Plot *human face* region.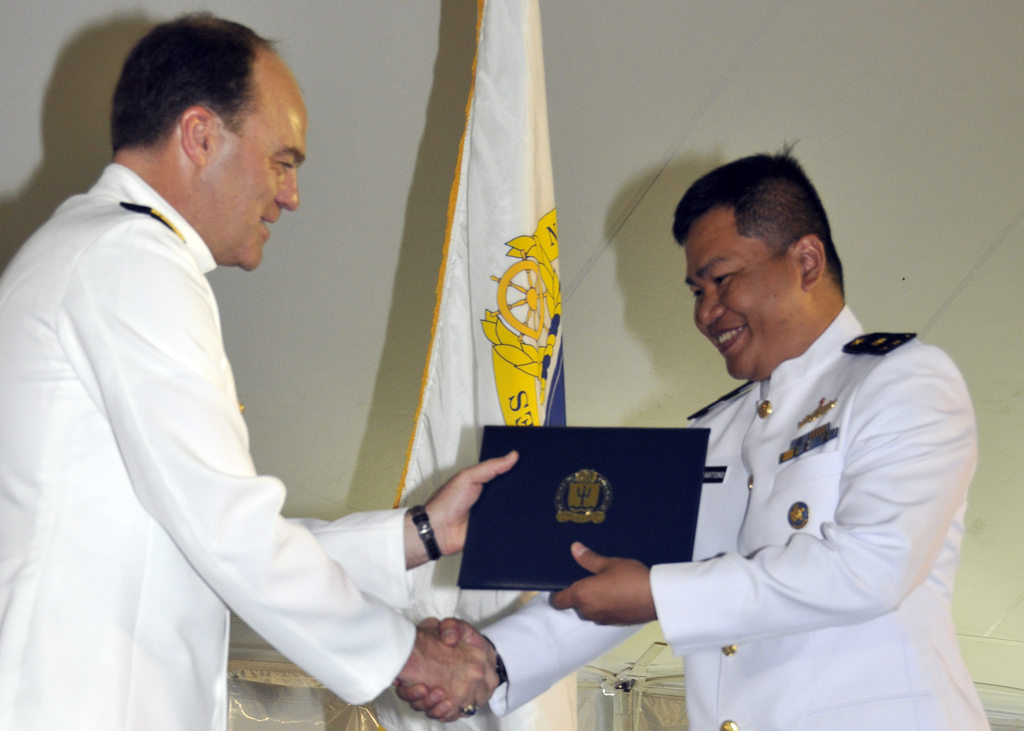
Plotted at bbox(686, 205, 809, 379).
